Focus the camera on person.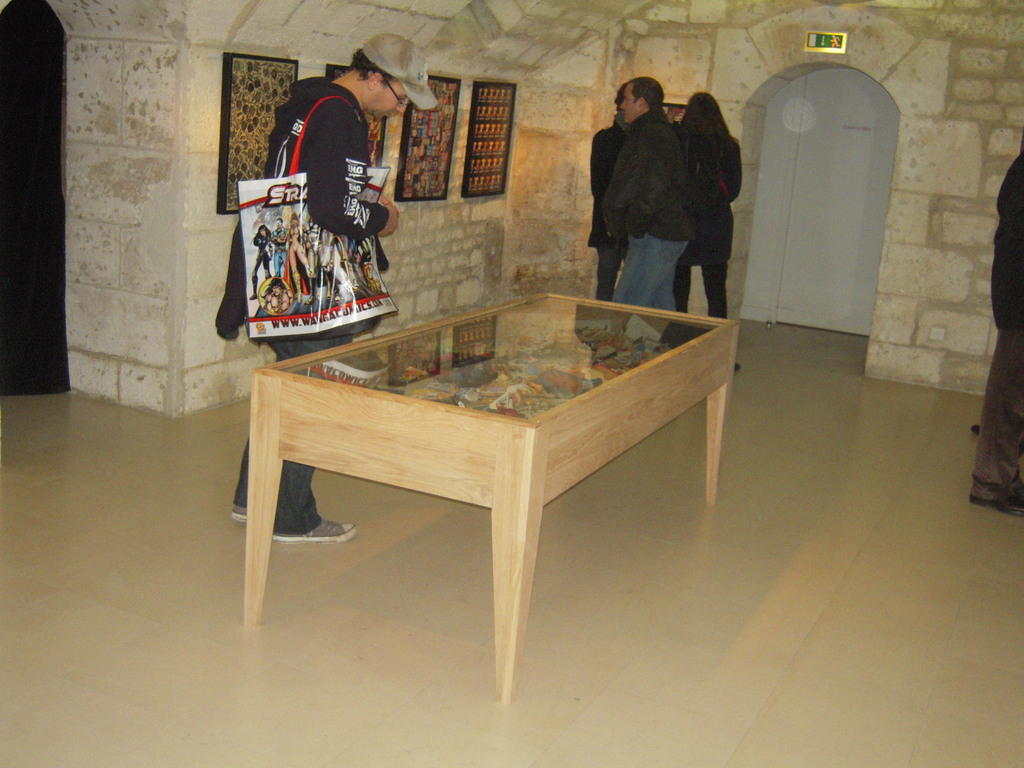
Focus region: <box>588,83,633,300</box>.
